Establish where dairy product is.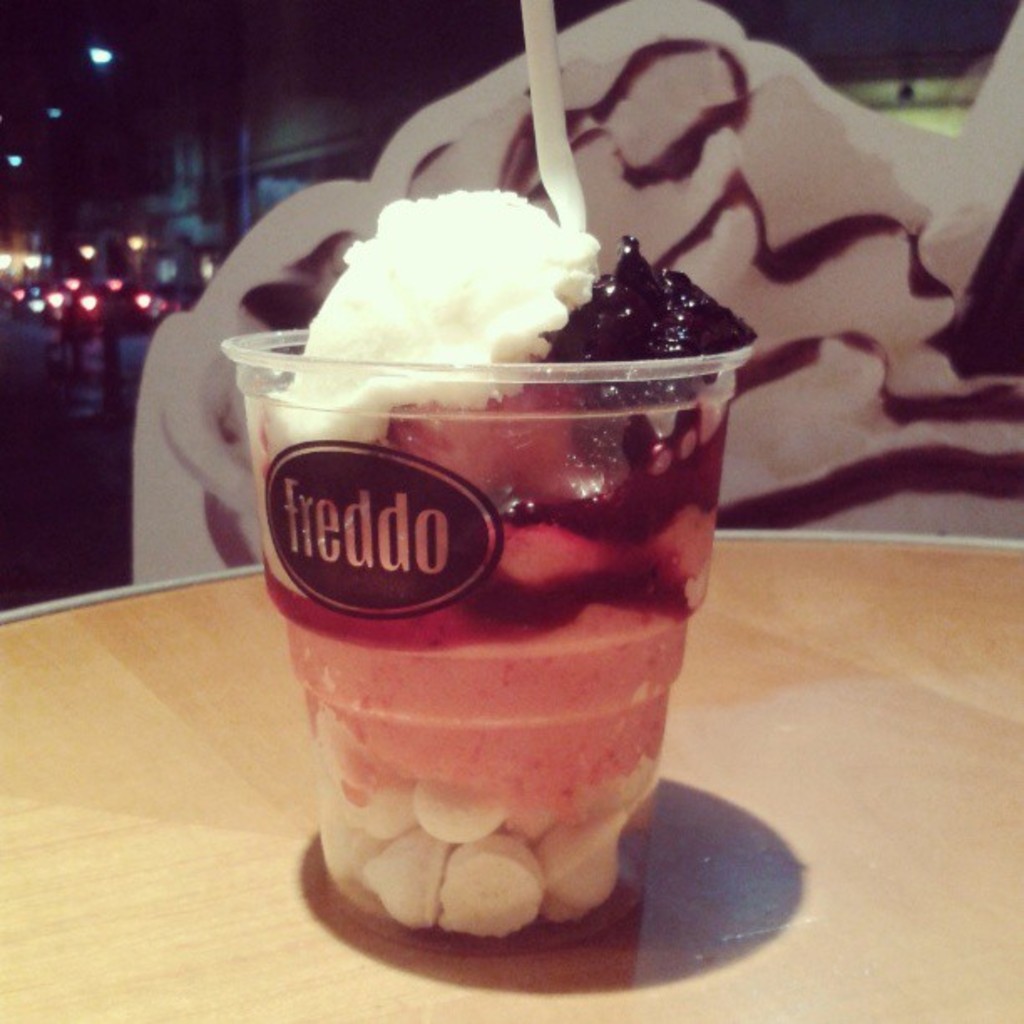
Established at l=584, t=745, r=669, b=838.
